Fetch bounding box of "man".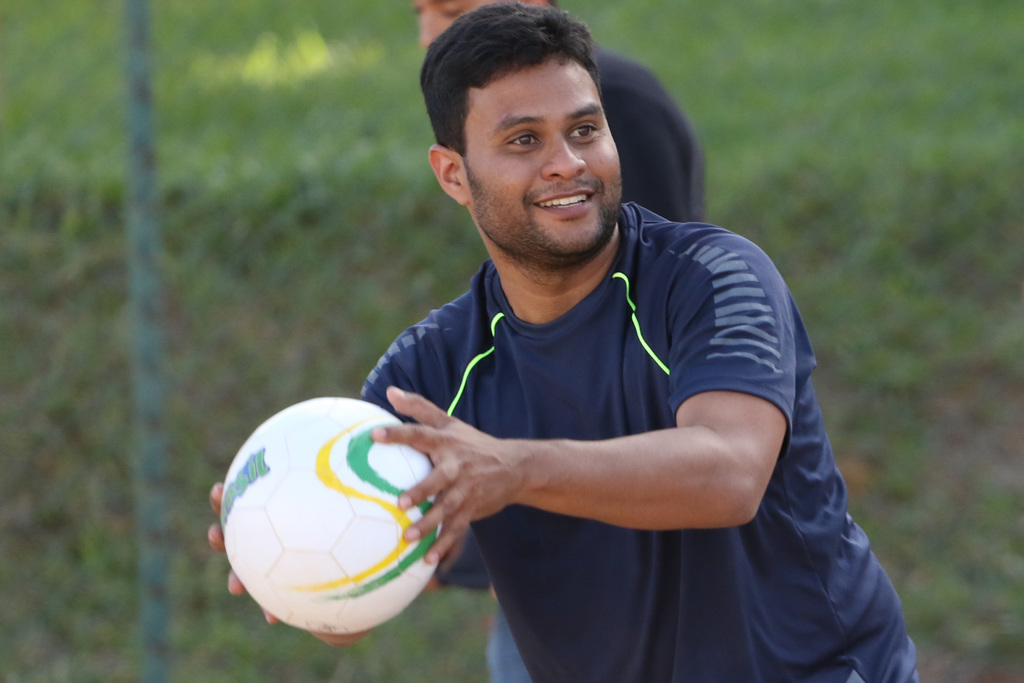
Bbox: l=410, t=0, r=708, b=682.
